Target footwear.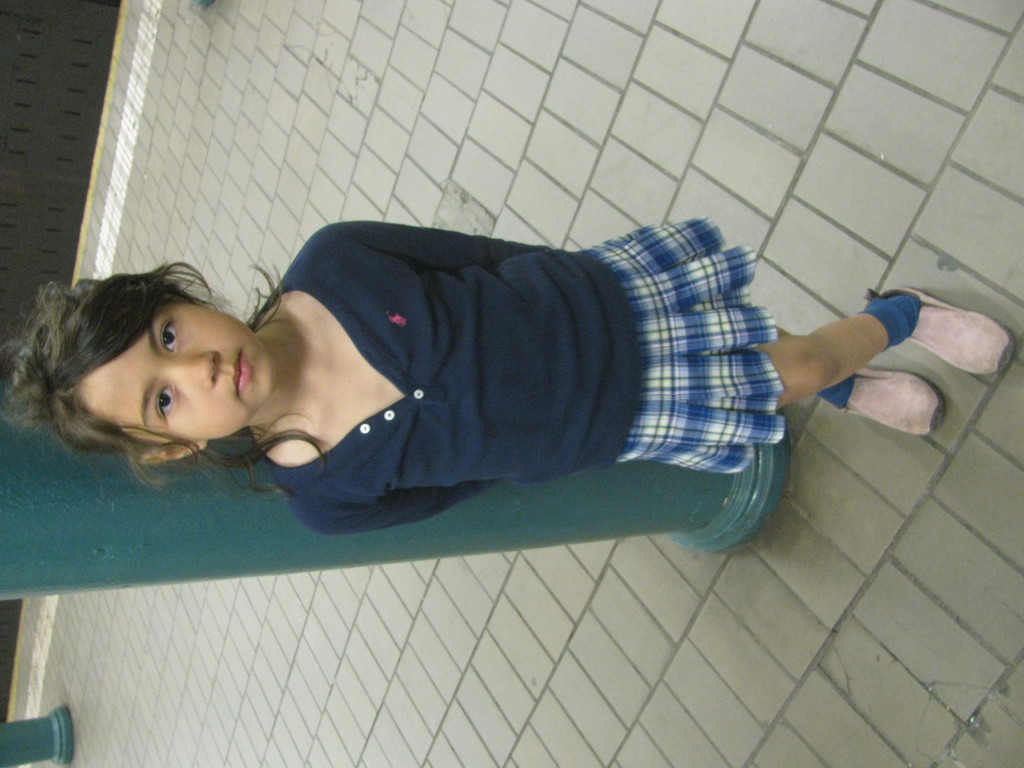
Target region: locate(833, 364, 957, 446).
